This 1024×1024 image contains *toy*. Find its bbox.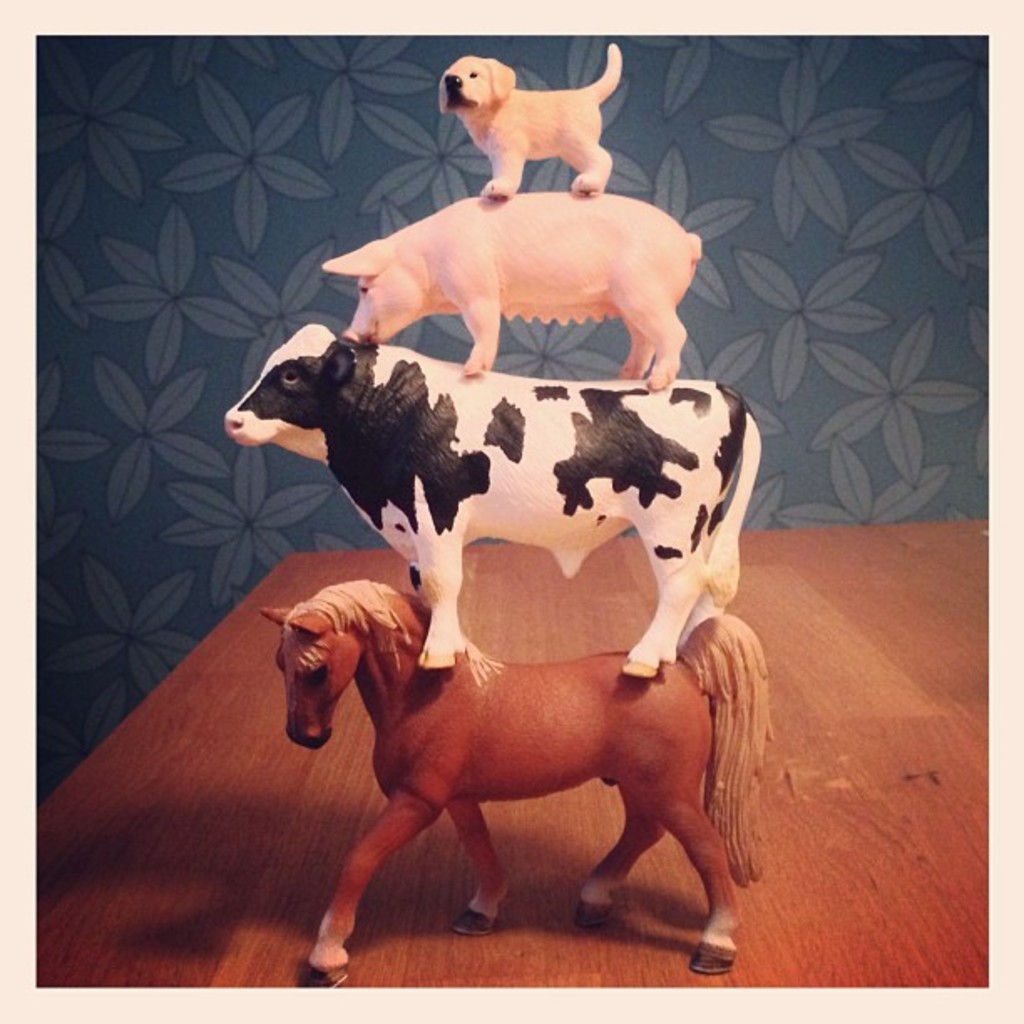
325/191/706/378.
